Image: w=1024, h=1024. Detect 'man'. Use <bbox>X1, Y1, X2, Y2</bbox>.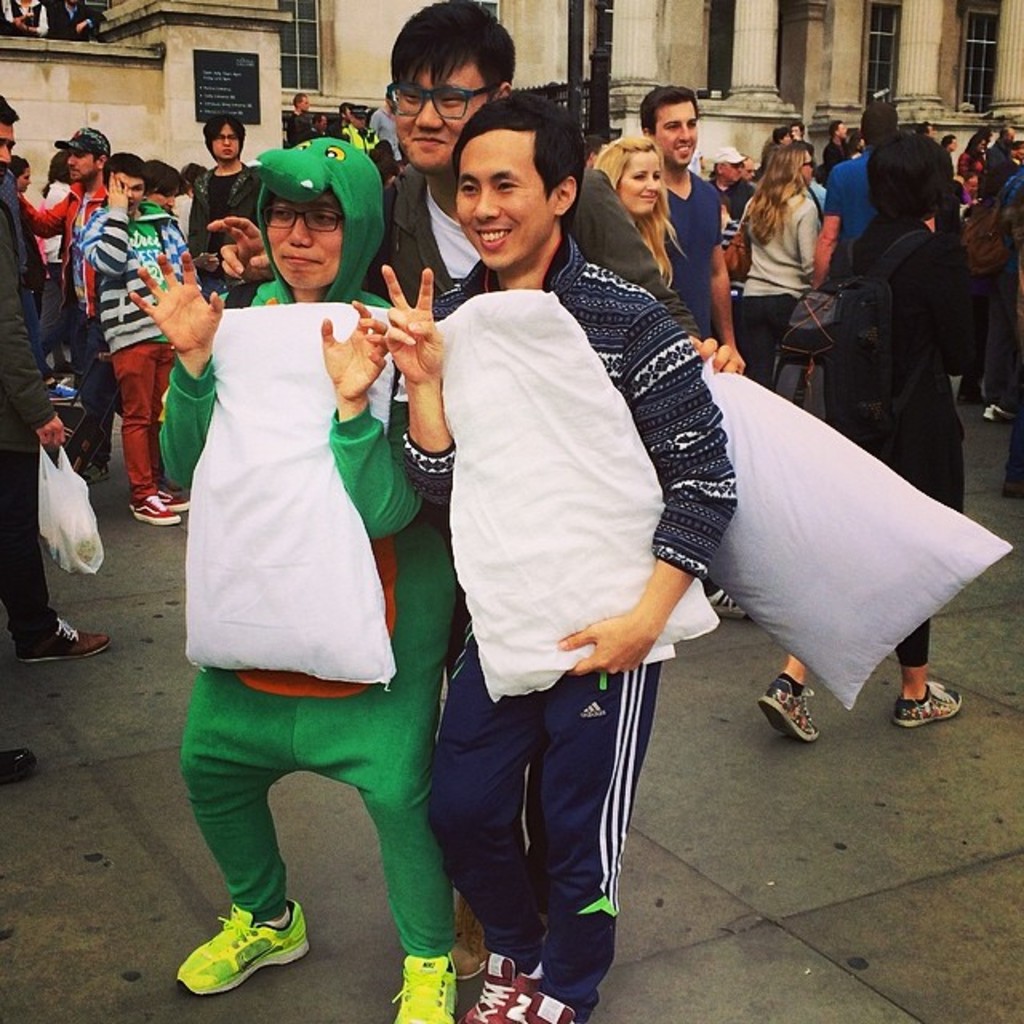
<bbox>182, 112, 269, 347</bbox>.
